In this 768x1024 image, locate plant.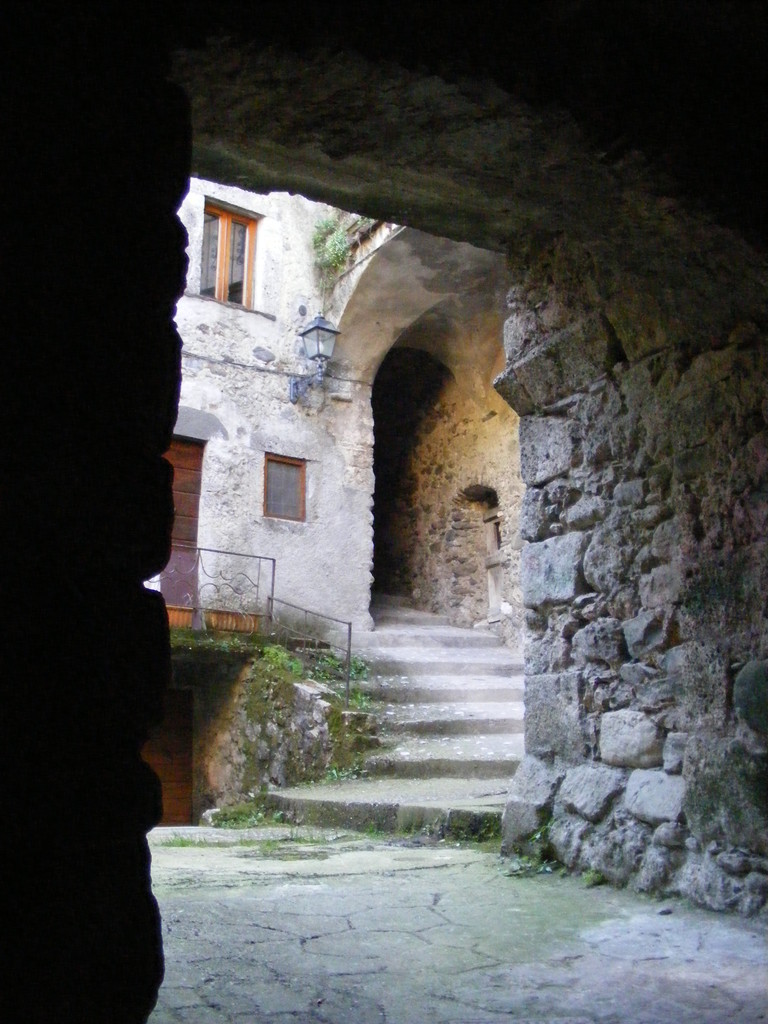
Bounding box: <box>163,822,333,852</box>.
